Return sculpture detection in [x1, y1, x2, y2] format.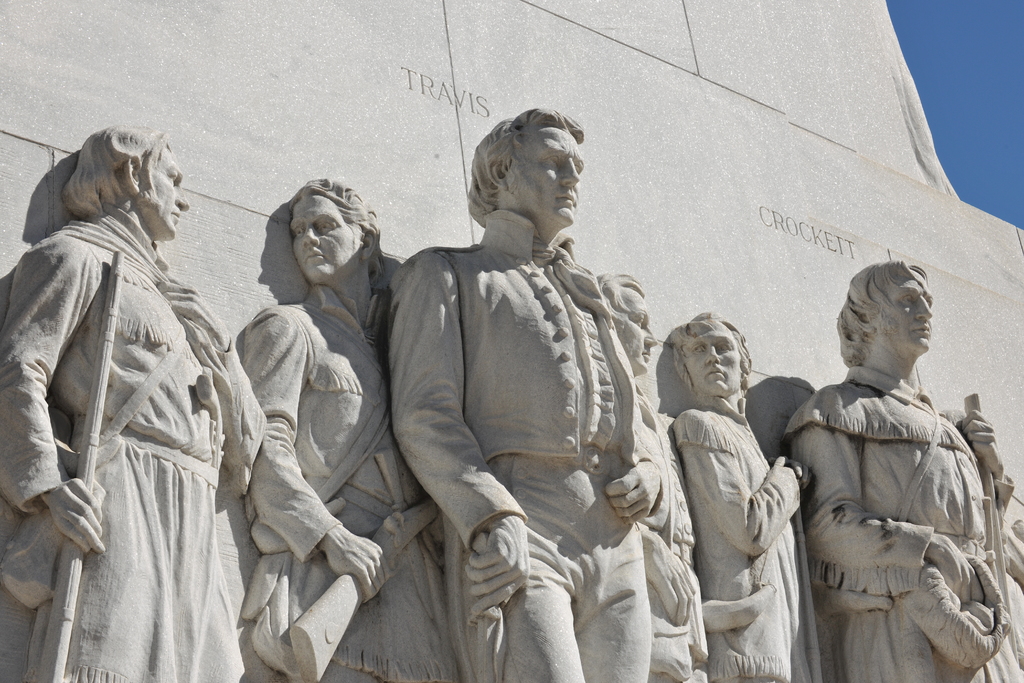
[237, 176, 458, 682].
